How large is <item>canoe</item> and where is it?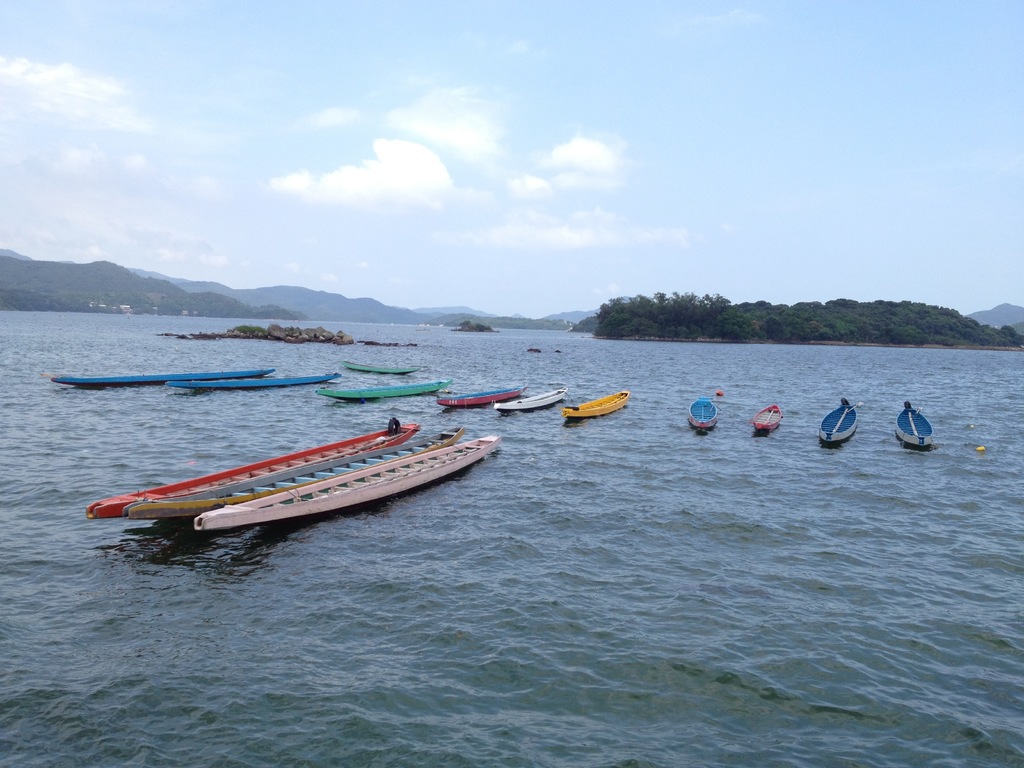
Bounding box: 438/390/527/408.
